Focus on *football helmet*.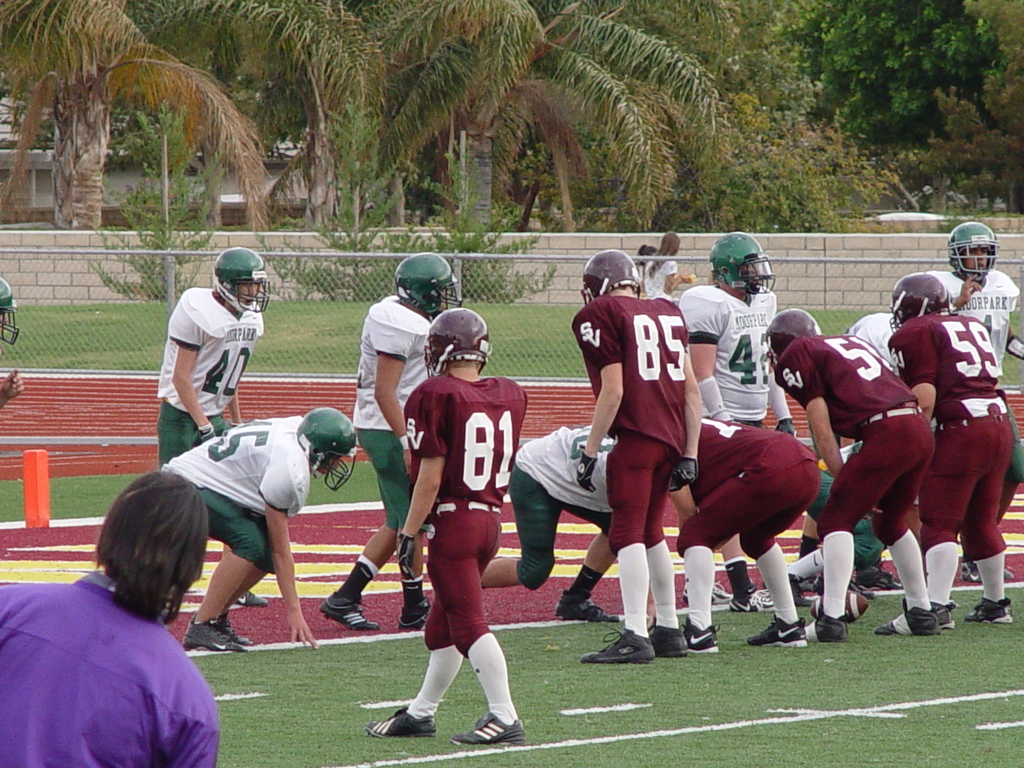
Focused at 763 307 815 371.
